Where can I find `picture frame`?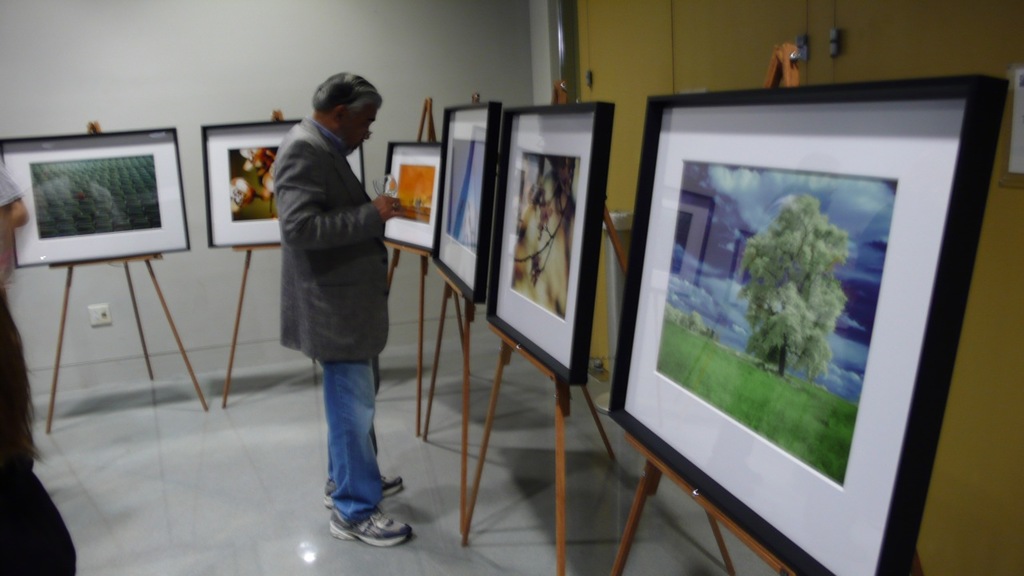
You can find it at x1=383 y1=143 x2=440 y2=250.
